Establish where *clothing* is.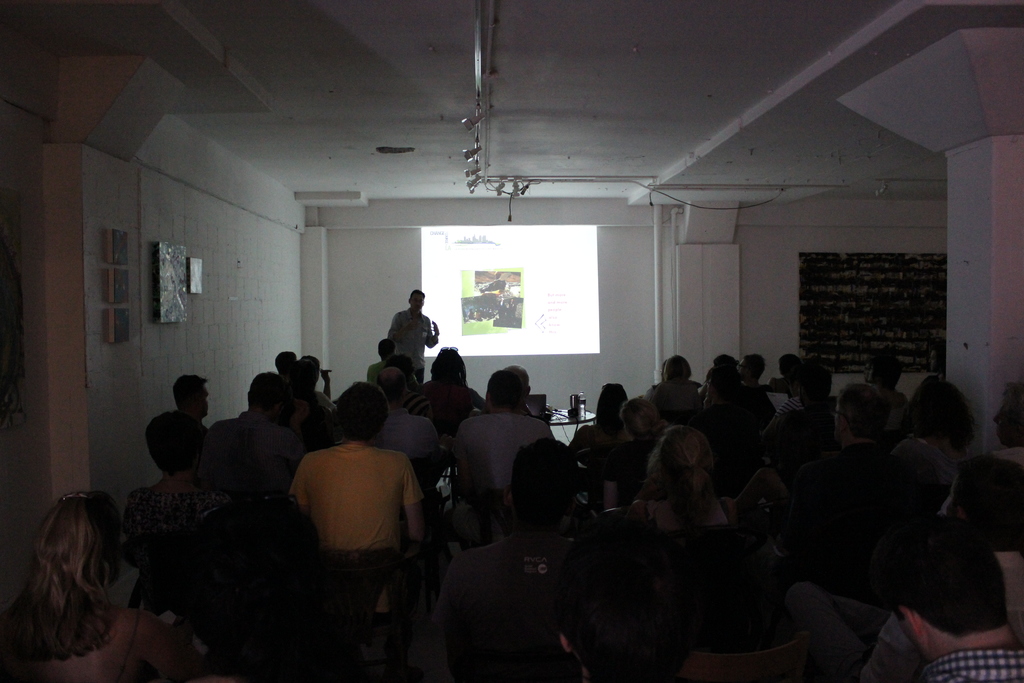
Established at rect(649, 494, 751, 643).
